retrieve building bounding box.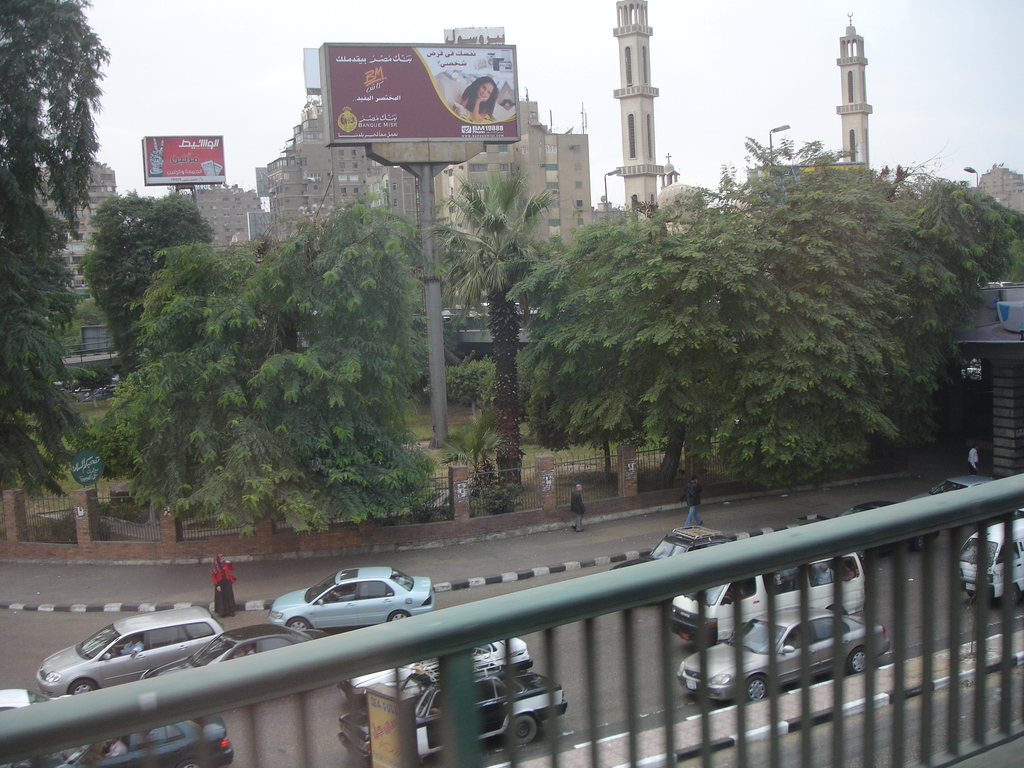
Bounding box: [42,3,1023,295].
